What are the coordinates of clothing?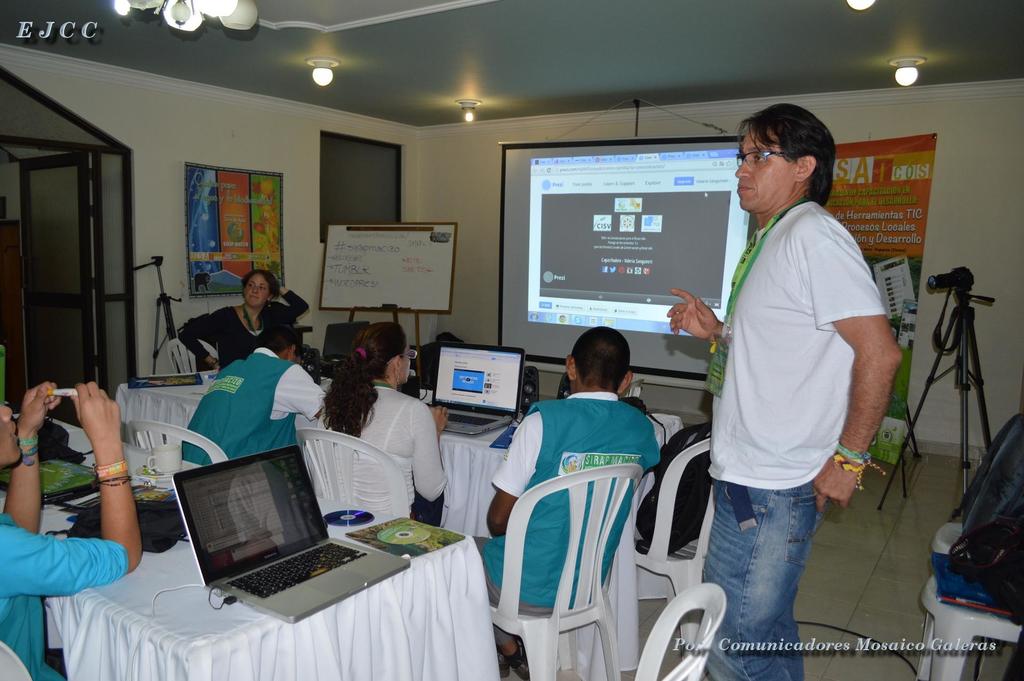
[left=166, top=343, right=322, bottom=470].
